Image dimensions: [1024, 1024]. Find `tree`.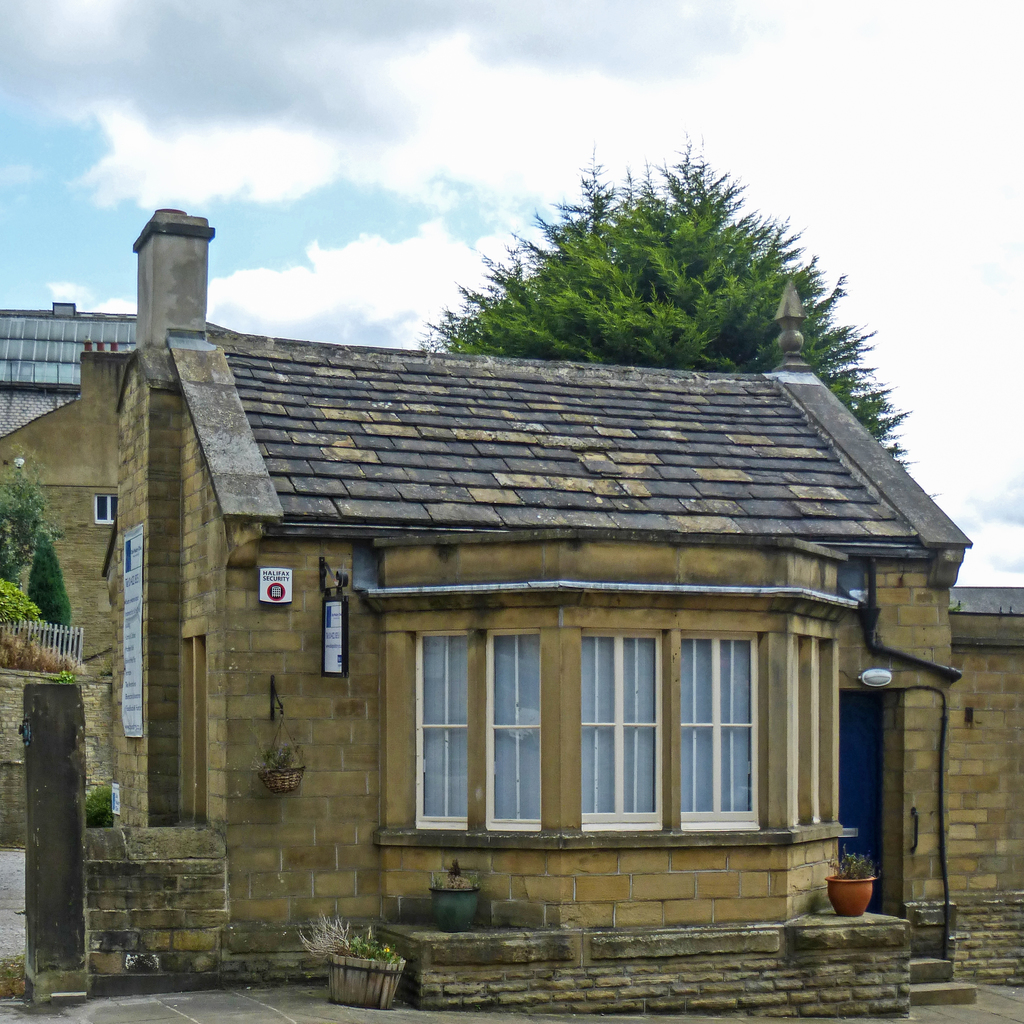
region(405, 115, 922, 477).
